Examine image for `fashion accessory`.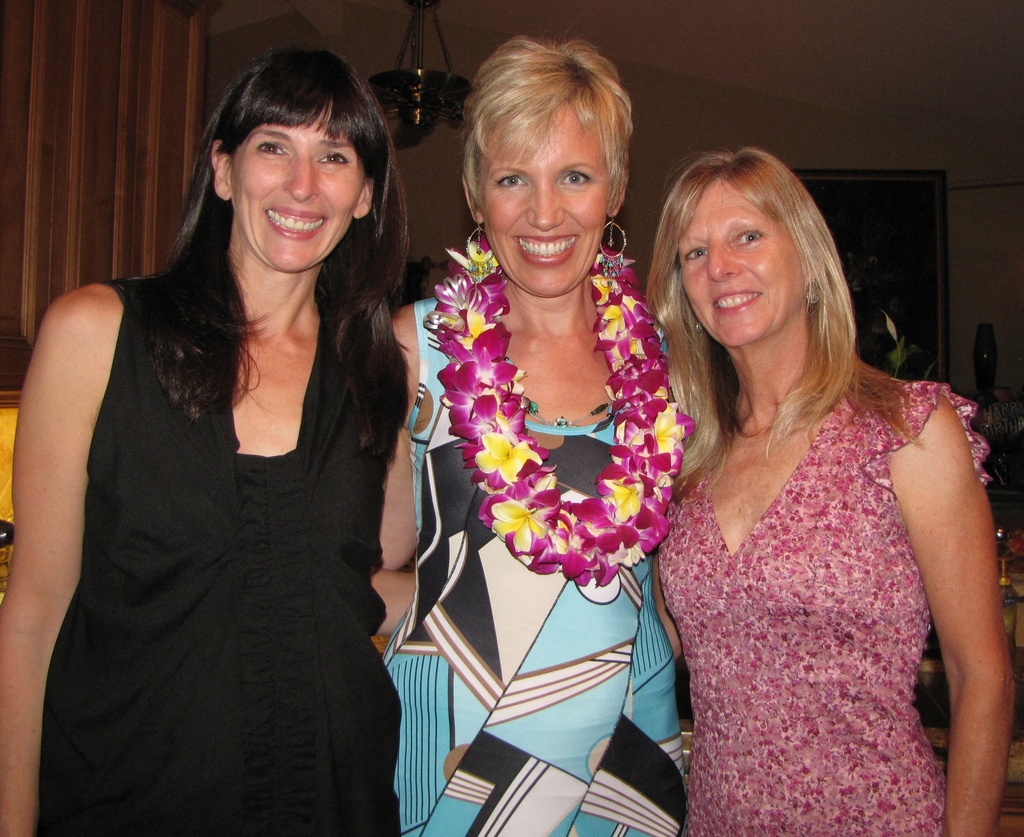
Examination result: (521,403,610,443).
